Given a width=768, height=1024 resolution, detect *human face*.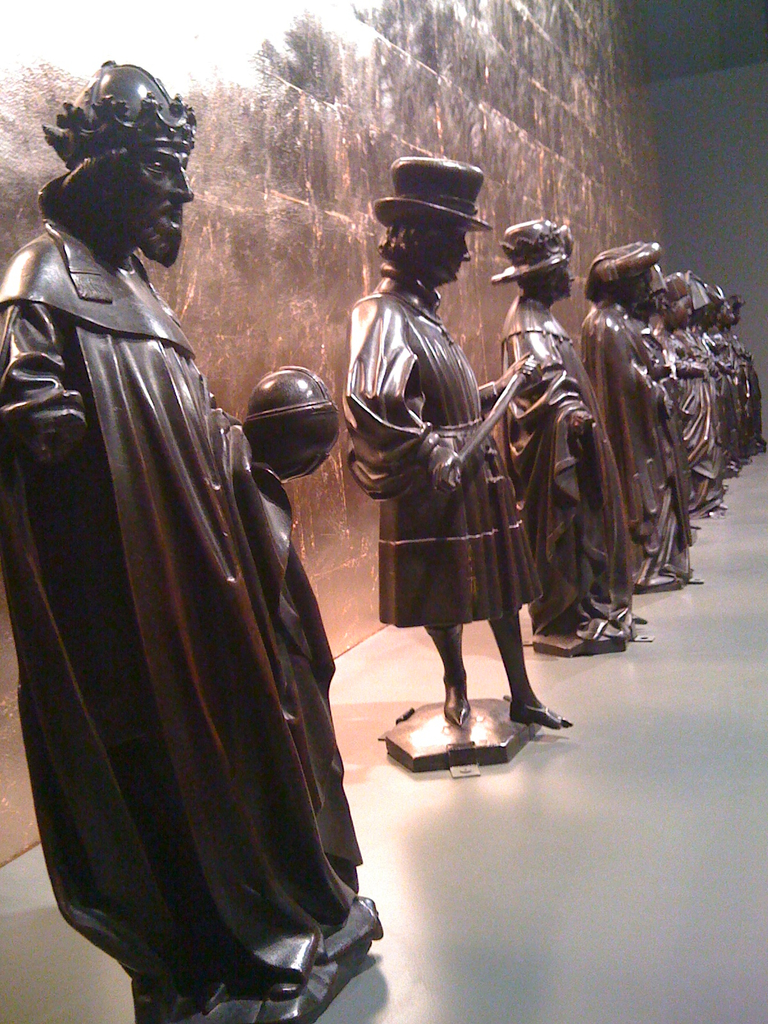
429 227 473 278.
